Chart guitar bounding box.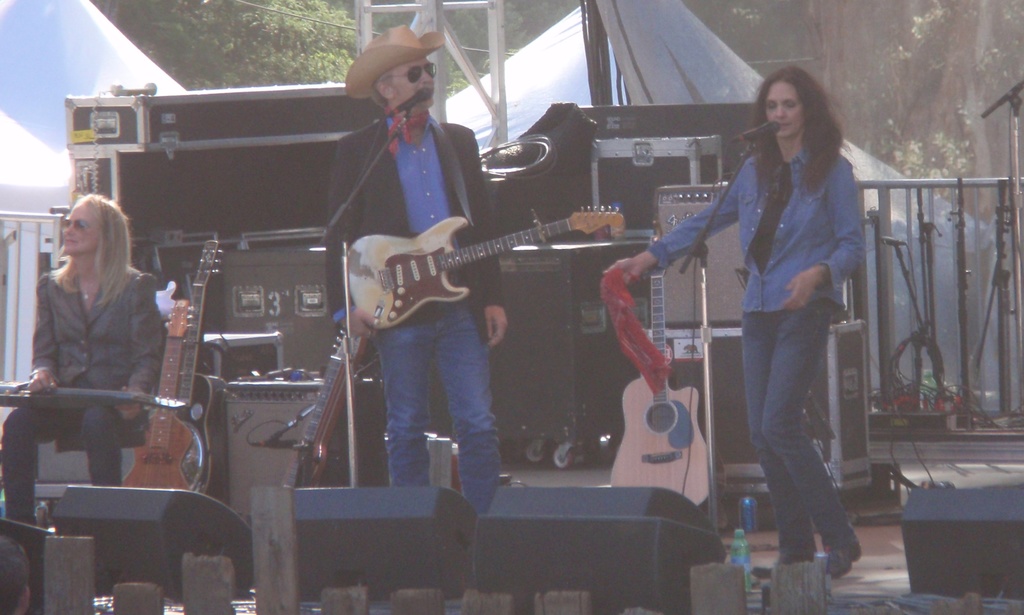
Charted: crop(596, 239, 720, 512).
